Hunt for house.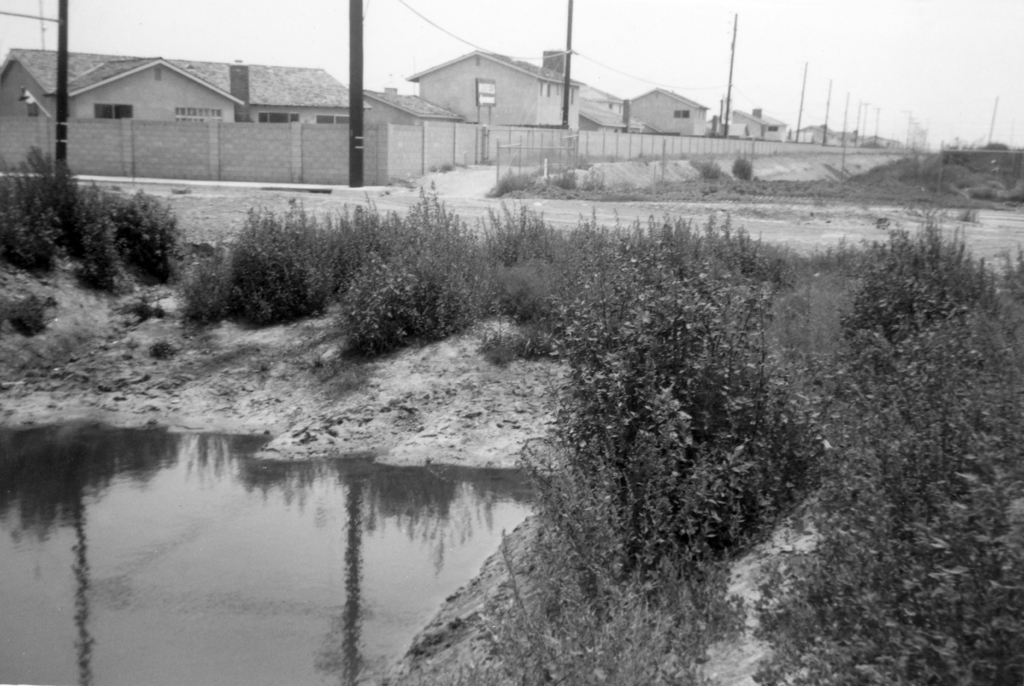
Hunted down at [710,104,797,145].
